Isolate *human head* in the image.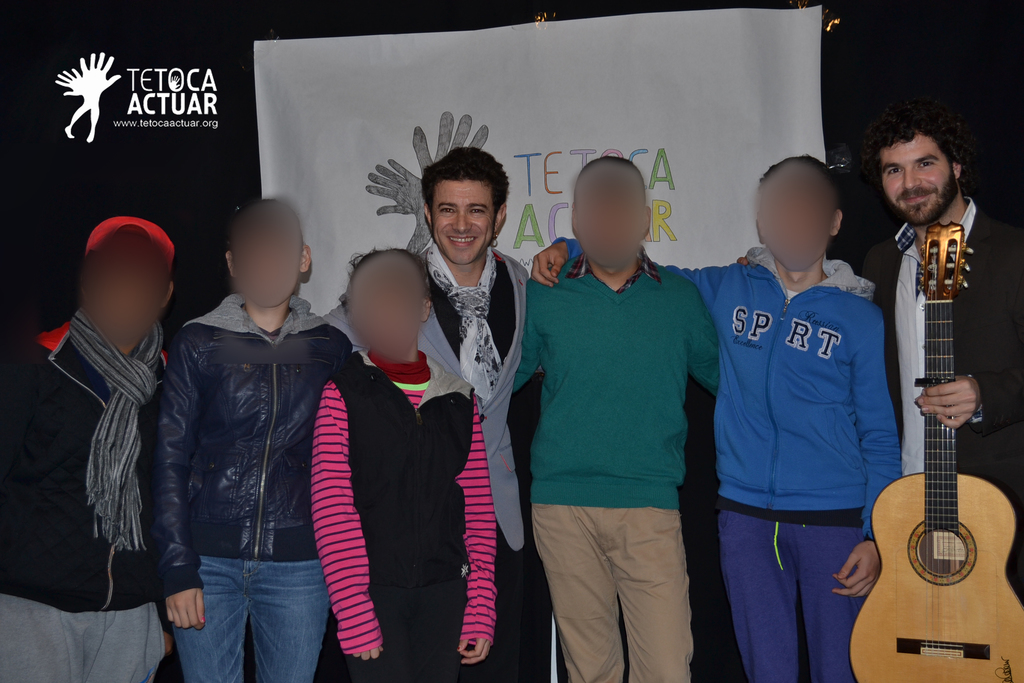
Isolated region: 754:153:842:268.
